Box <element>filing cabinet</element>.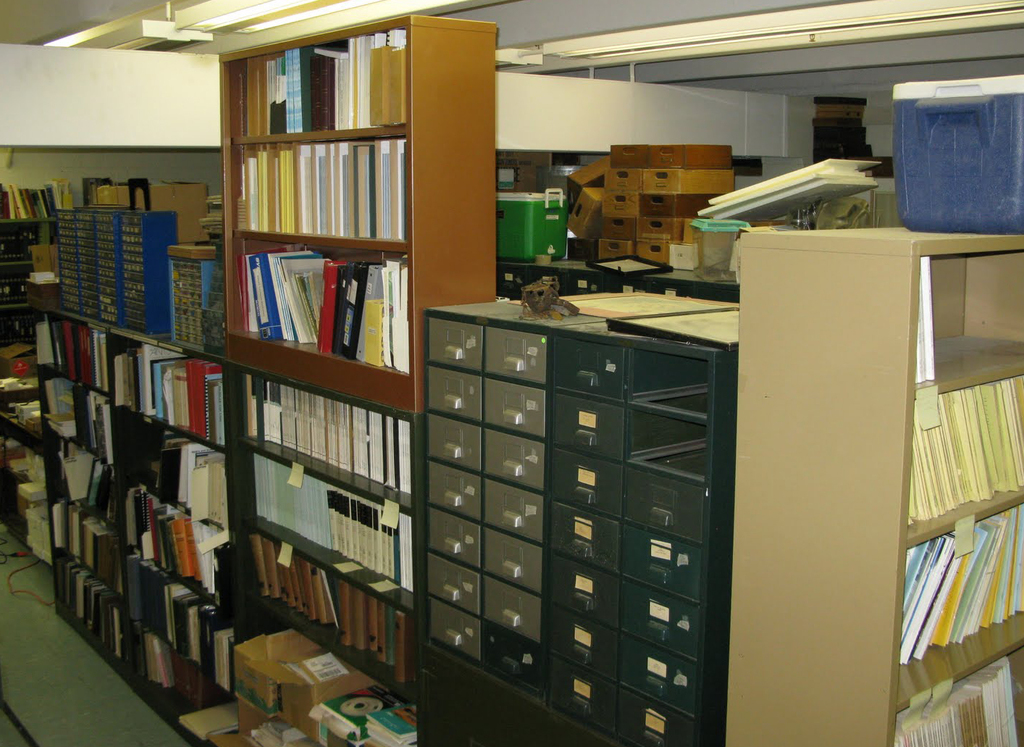
<bbox>425, 332, 740, 745</bbox>.
